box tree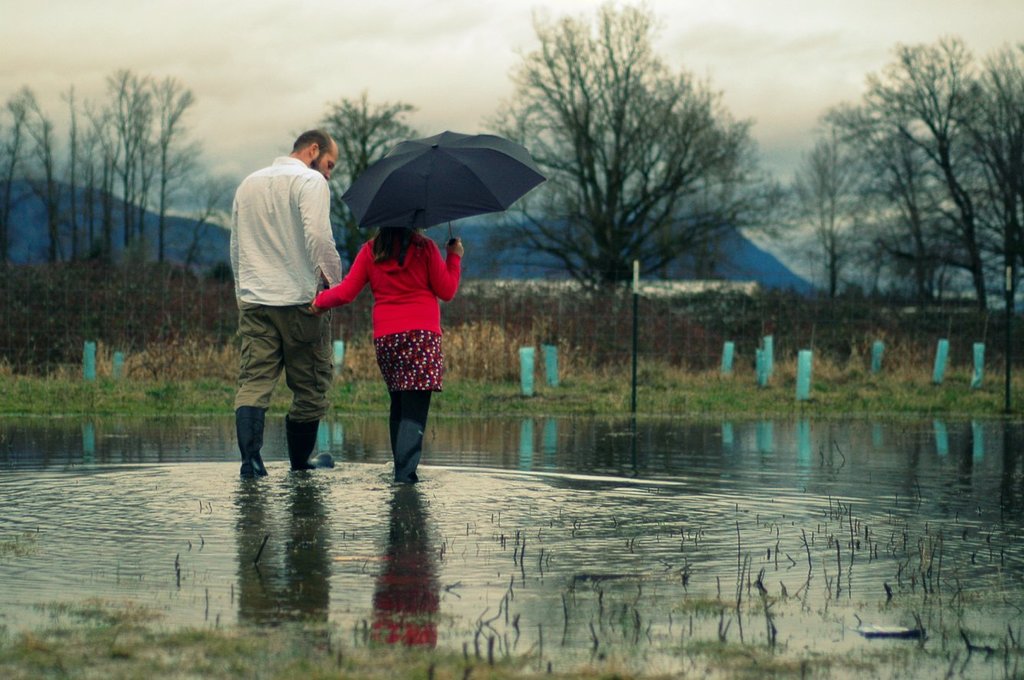
Rect(313, 96, 421, 259)
